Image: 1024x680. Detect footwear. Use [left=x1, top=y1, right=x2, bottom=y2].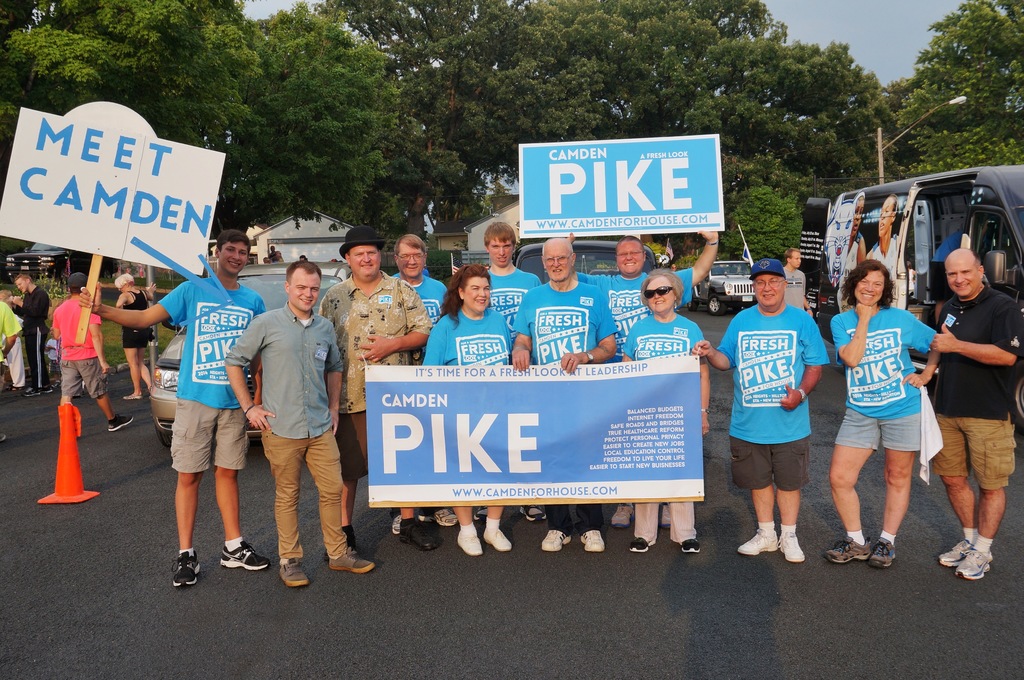
[left=938, top=535, right=970, bottom=572].
